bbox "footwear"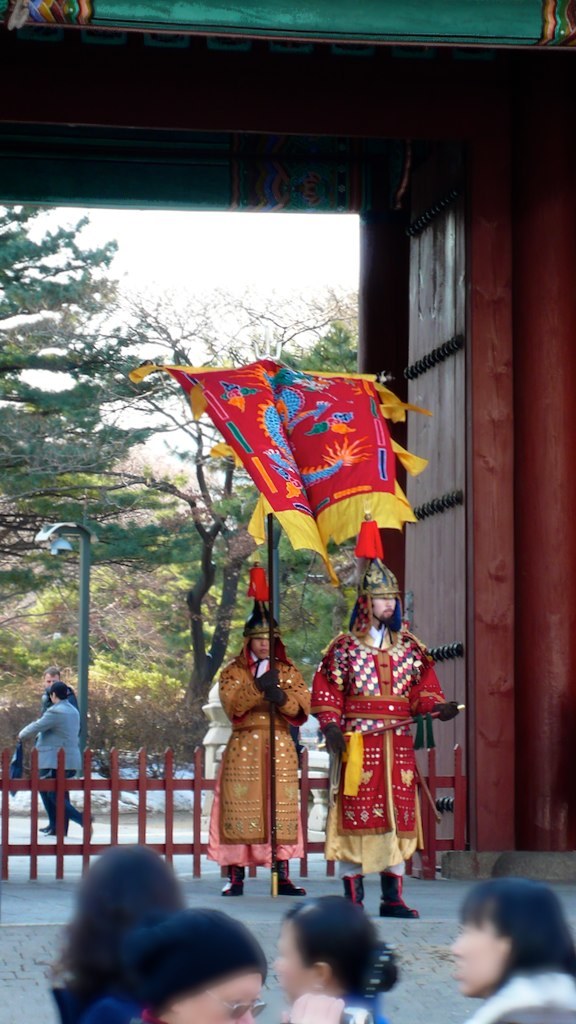
BBox(276, 860, 304, 892)
